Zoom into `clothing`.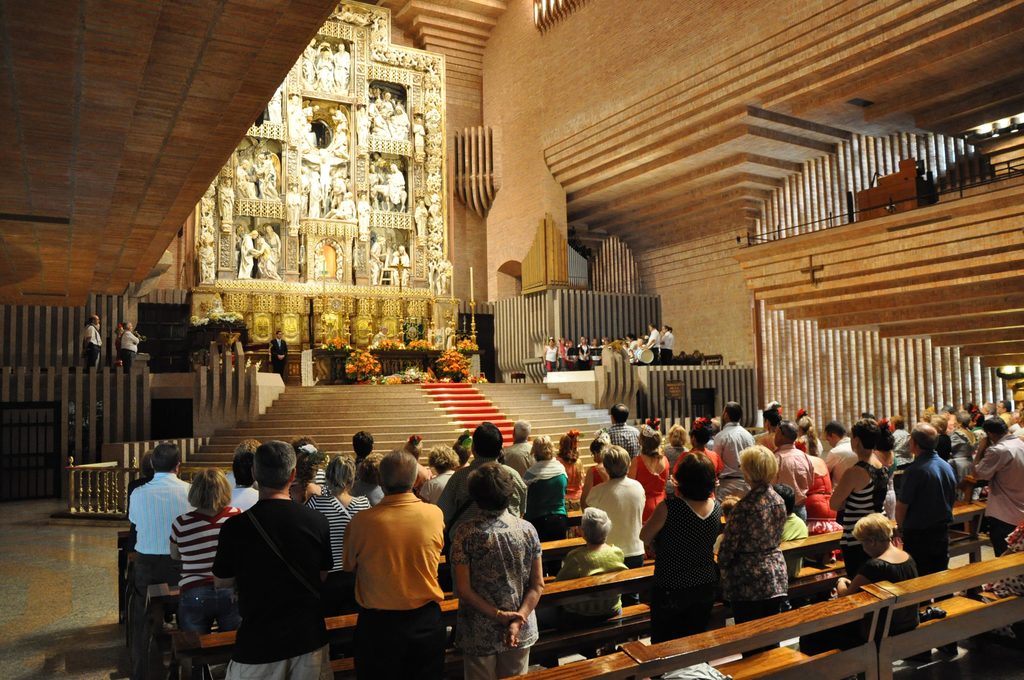
Zoom target: l=589, t=341, r=600, b=365.
